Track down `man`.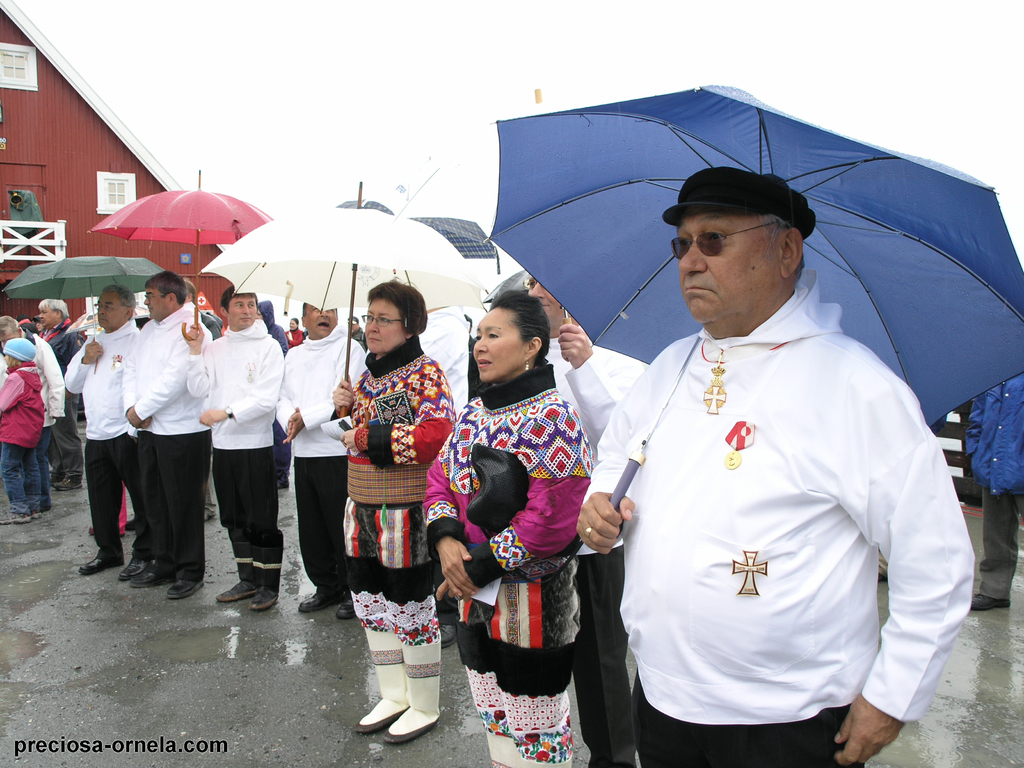
Tracked to locate(0, 316, 65, 516).
